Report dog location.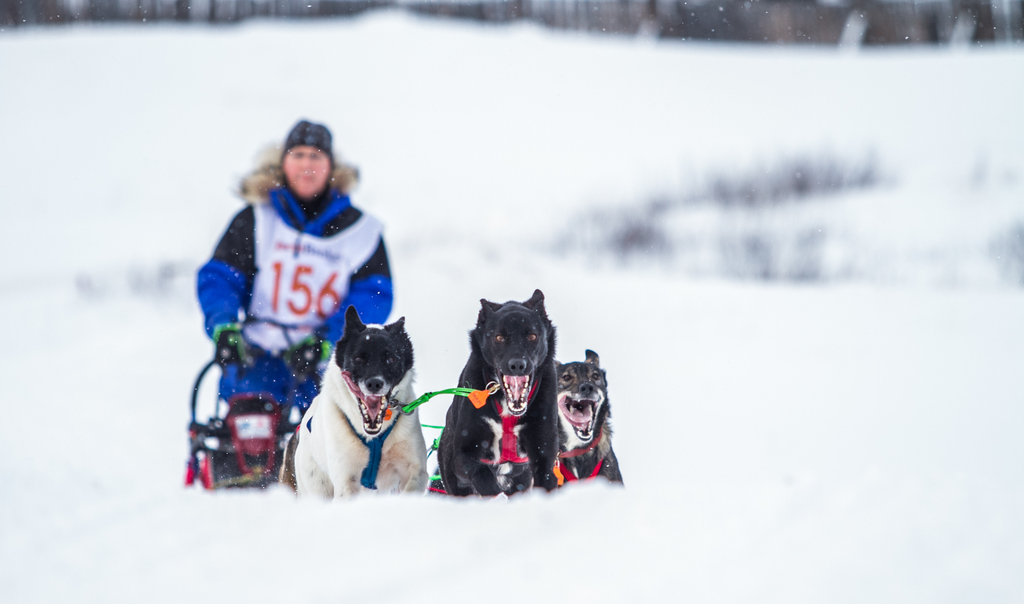
Report: <region>287, 310, 429, 502</region>.
